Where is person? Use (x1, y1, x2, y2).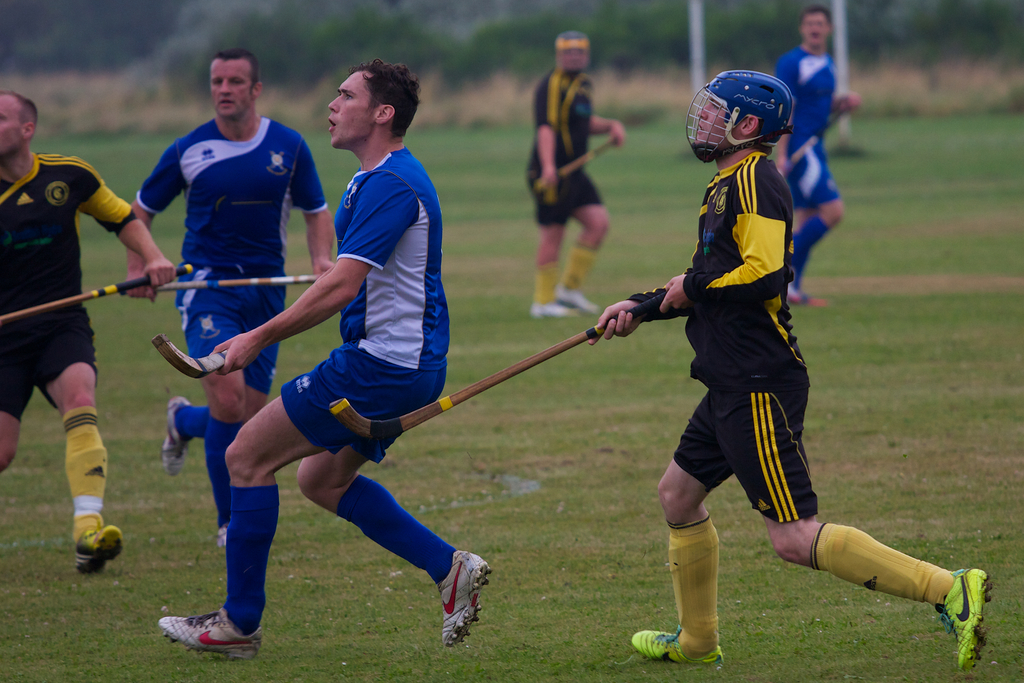
(120, 53, 336, 549).
